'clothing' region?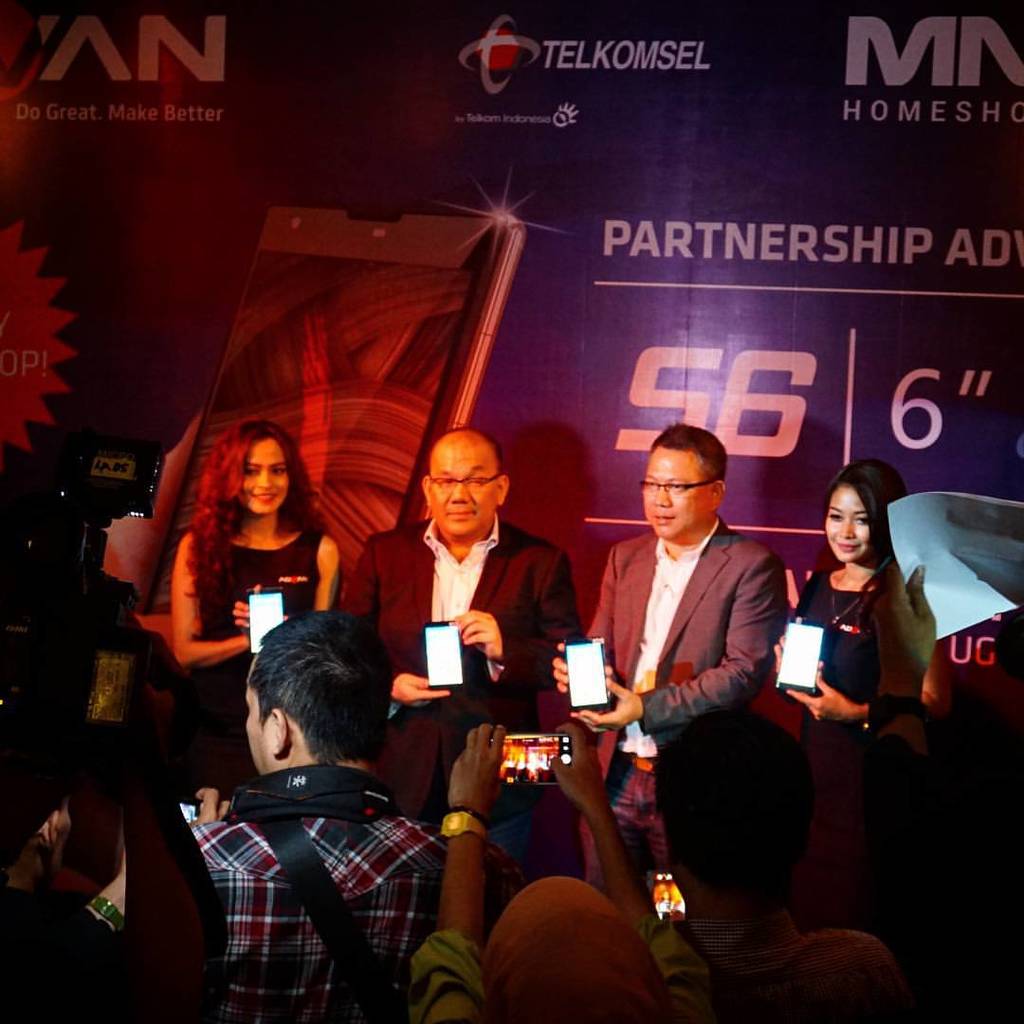
rect(187, 533, 330, 766)
